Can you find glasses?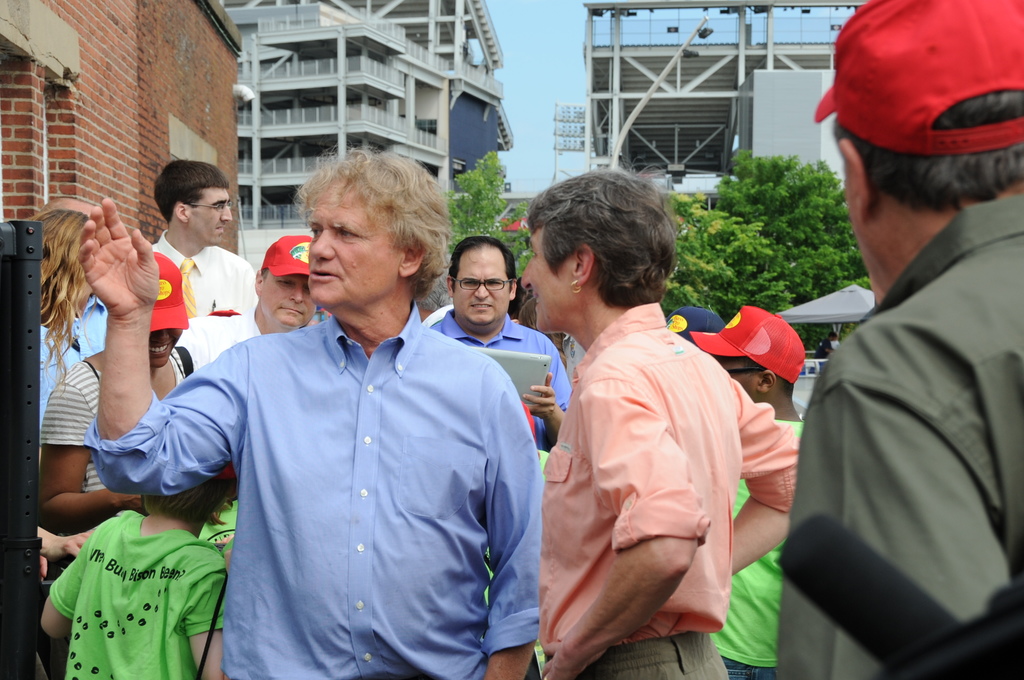
Yes, bounding box: (x1=452, y1=275, x2=517, y2=290).
